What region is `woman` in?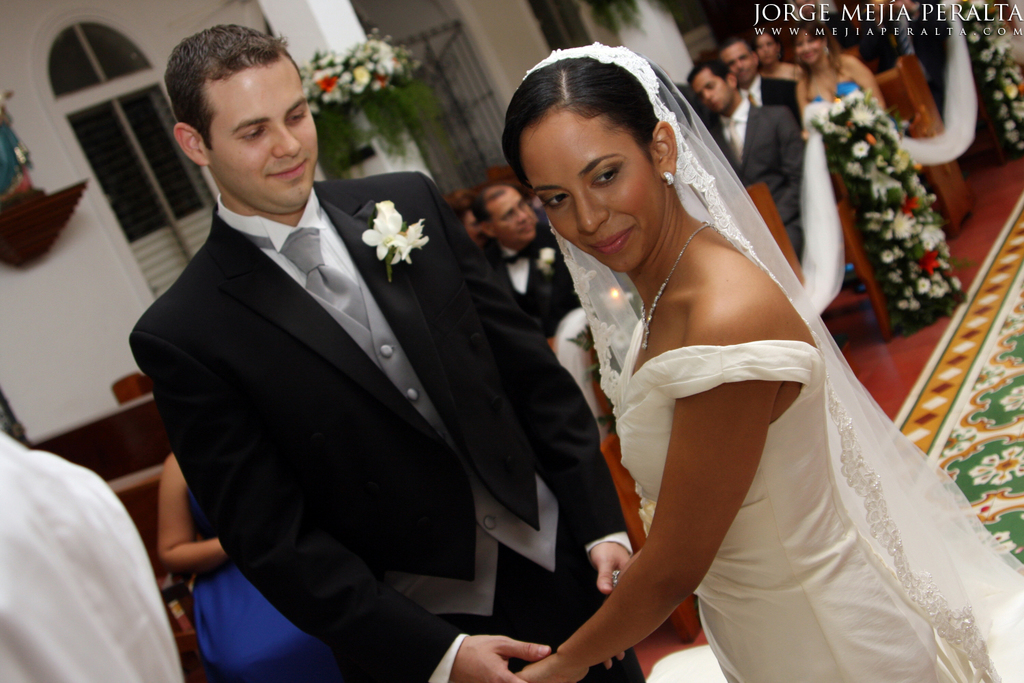
[x1=752, y1=31, x2=803, y2=79].
